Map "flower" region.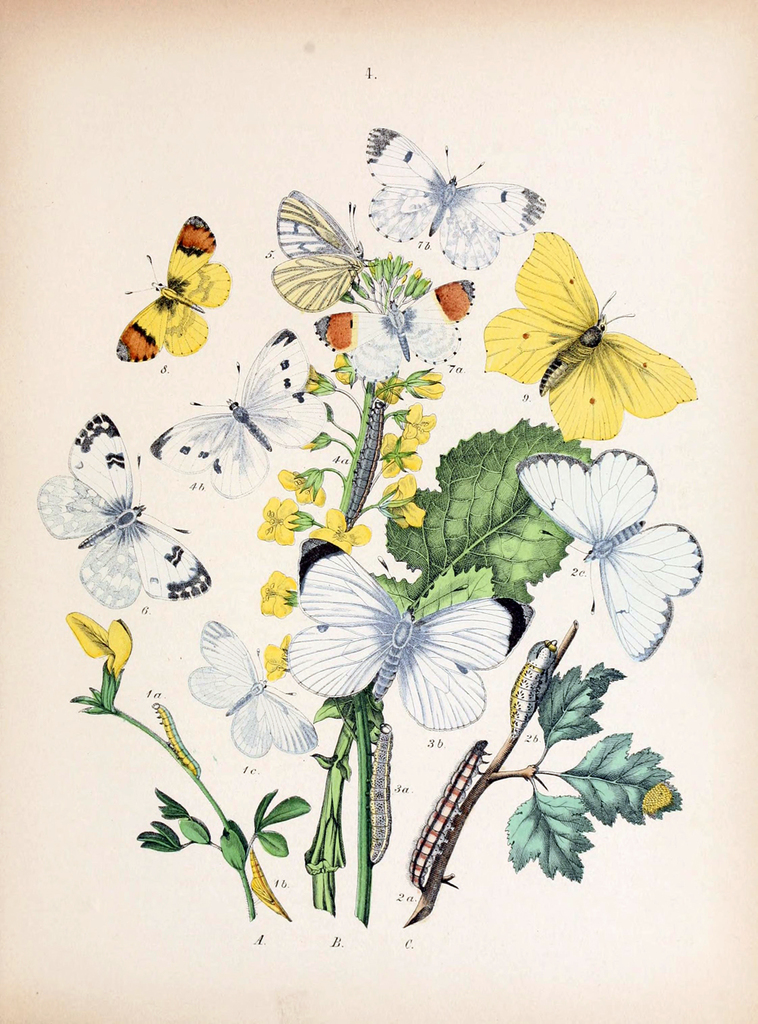
Mapped to locate(393, 280, 408, 298).
